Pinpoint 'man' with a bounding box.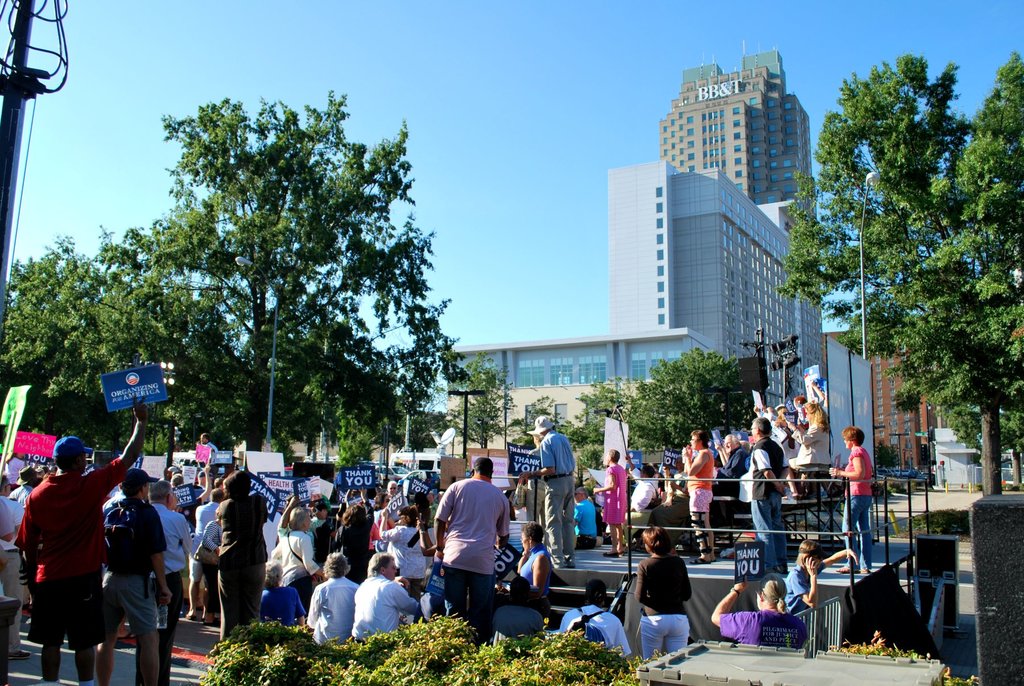
[624, 454, 664, 514].
